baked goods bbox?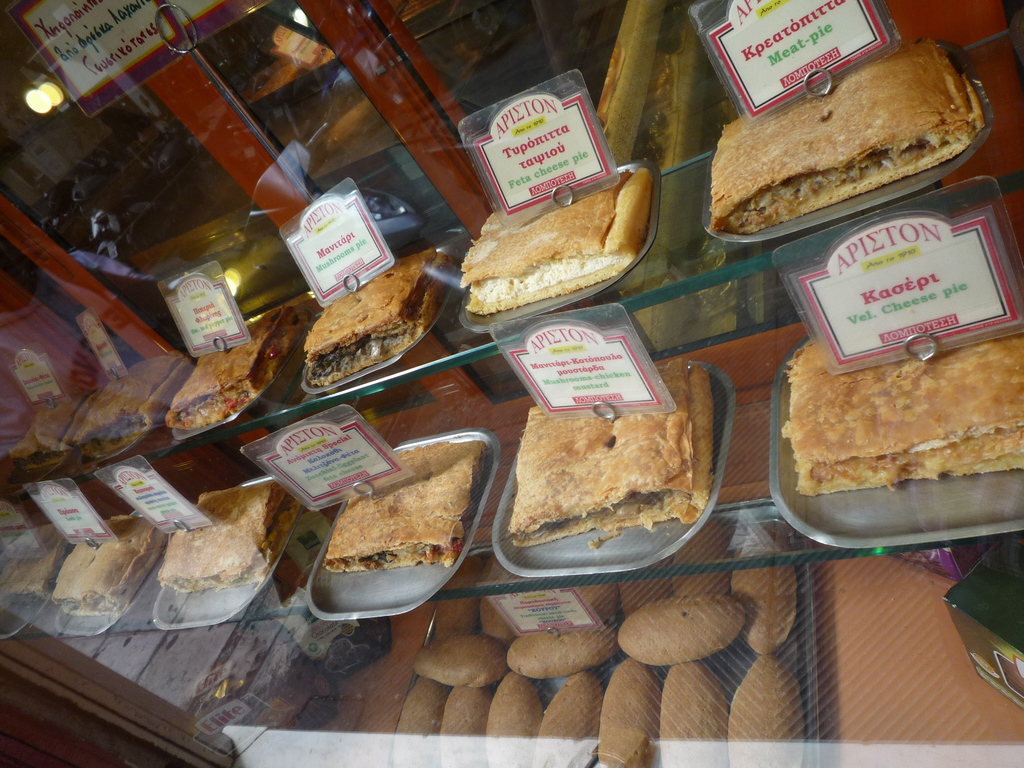
left=461, top=164, right=655, bottom=316
